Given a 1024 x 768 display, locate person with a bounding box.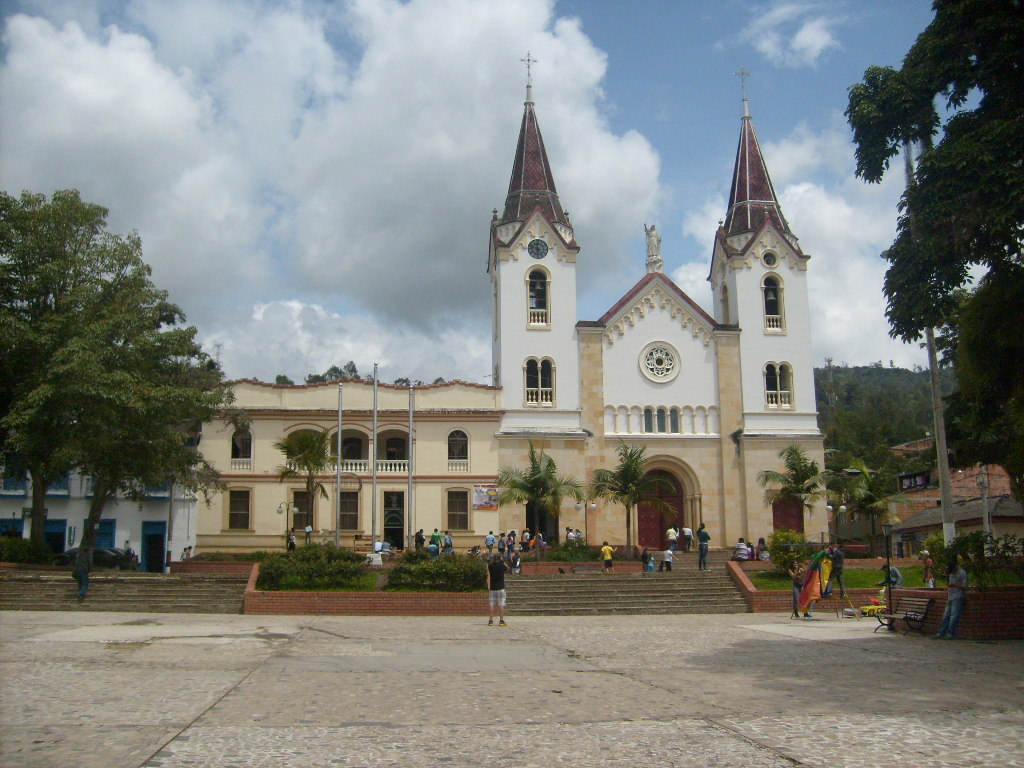
Located: 878/563/902/589.
